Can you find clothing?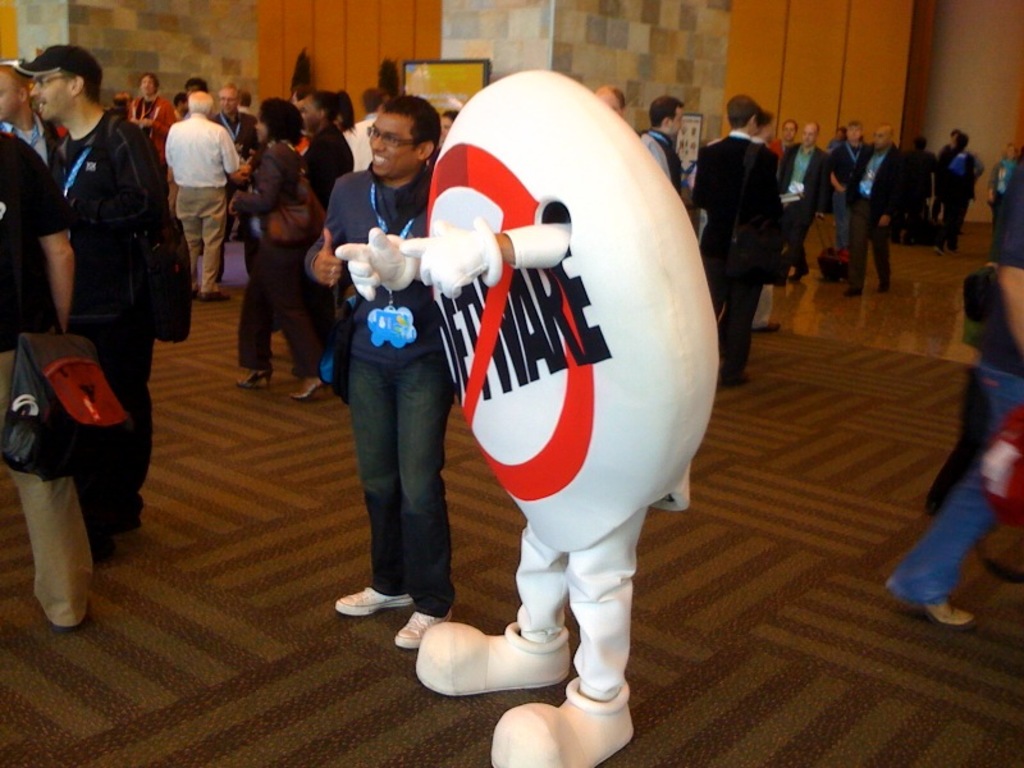
Yes, bounding box: BBox(160, 115, 242, 293).
